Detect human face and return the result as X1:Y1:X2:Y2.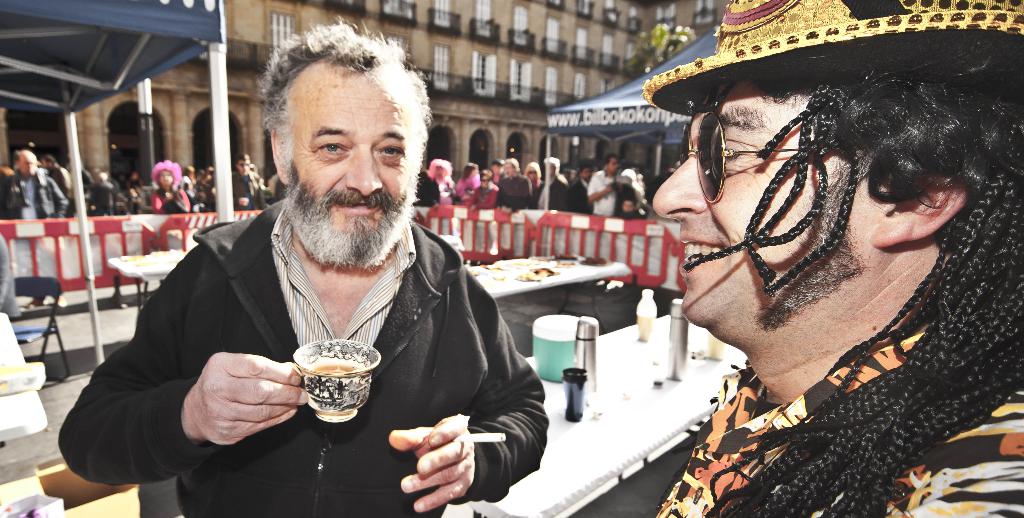
607:159:618:173.
